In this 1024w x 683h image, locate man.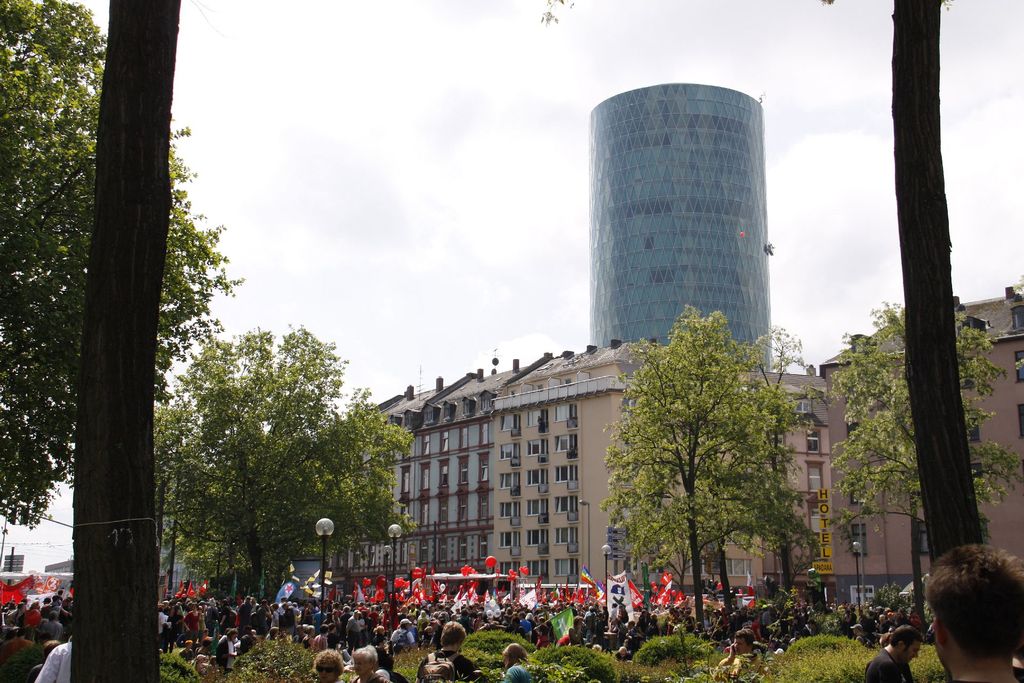
Bounding box: {"x1": 216, "y1": 629, "x2": 244, "y2": 673}.
